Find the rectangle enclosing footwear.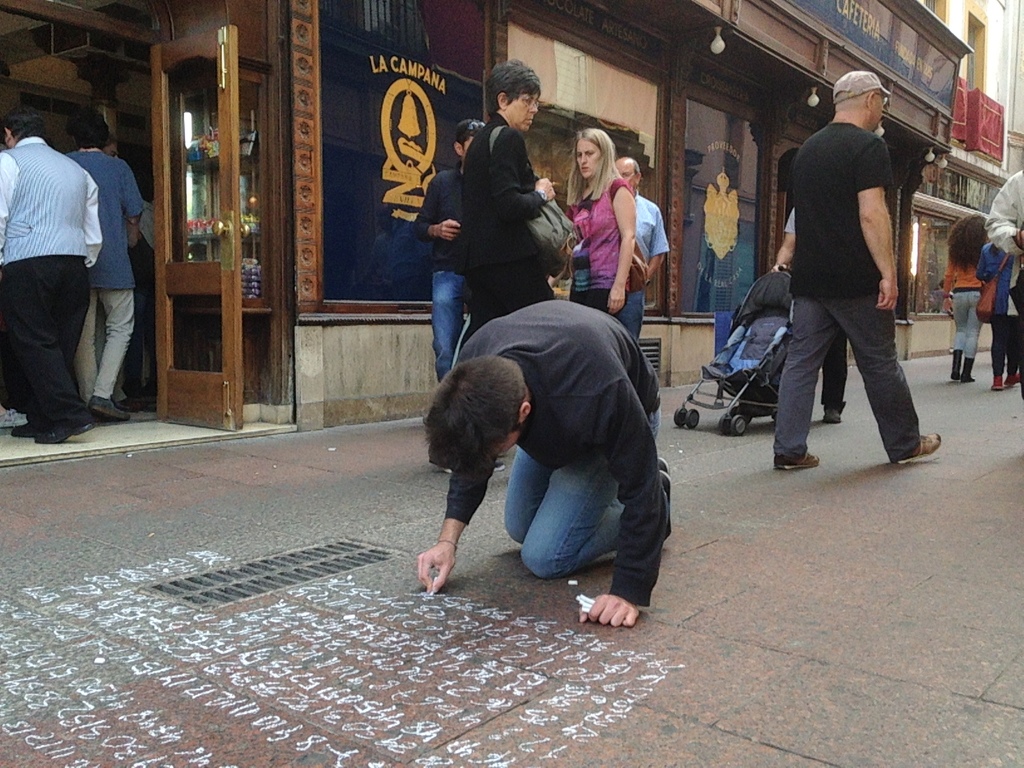
772, 452, 818, 469.
